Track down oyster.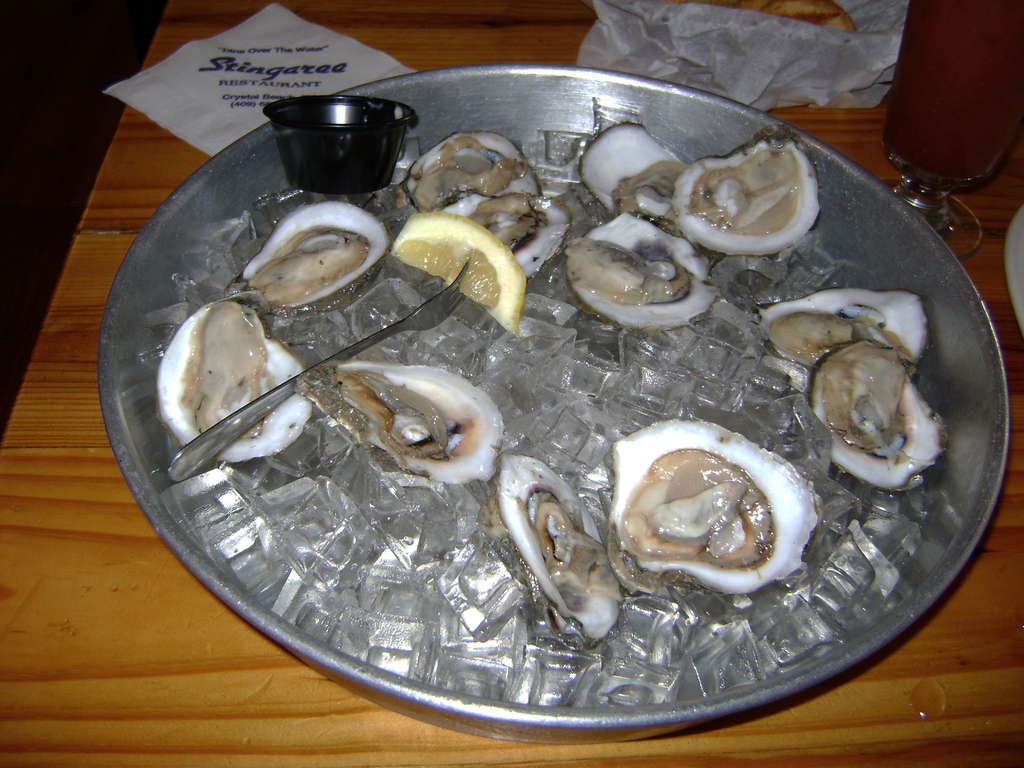
Tracked to 326:362:506:488.
